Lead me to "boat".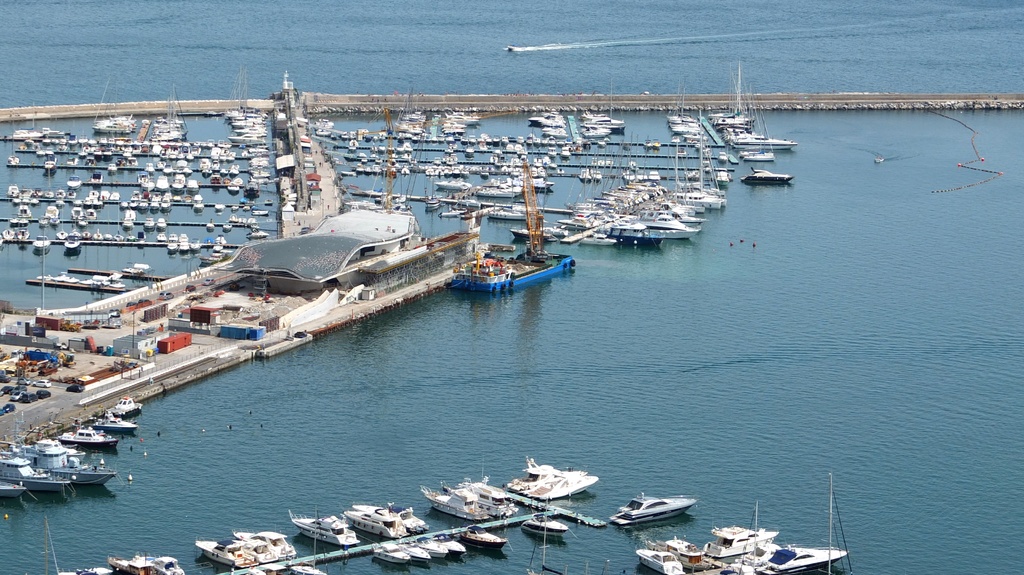
Lead to (236, 178, 241, 184).
